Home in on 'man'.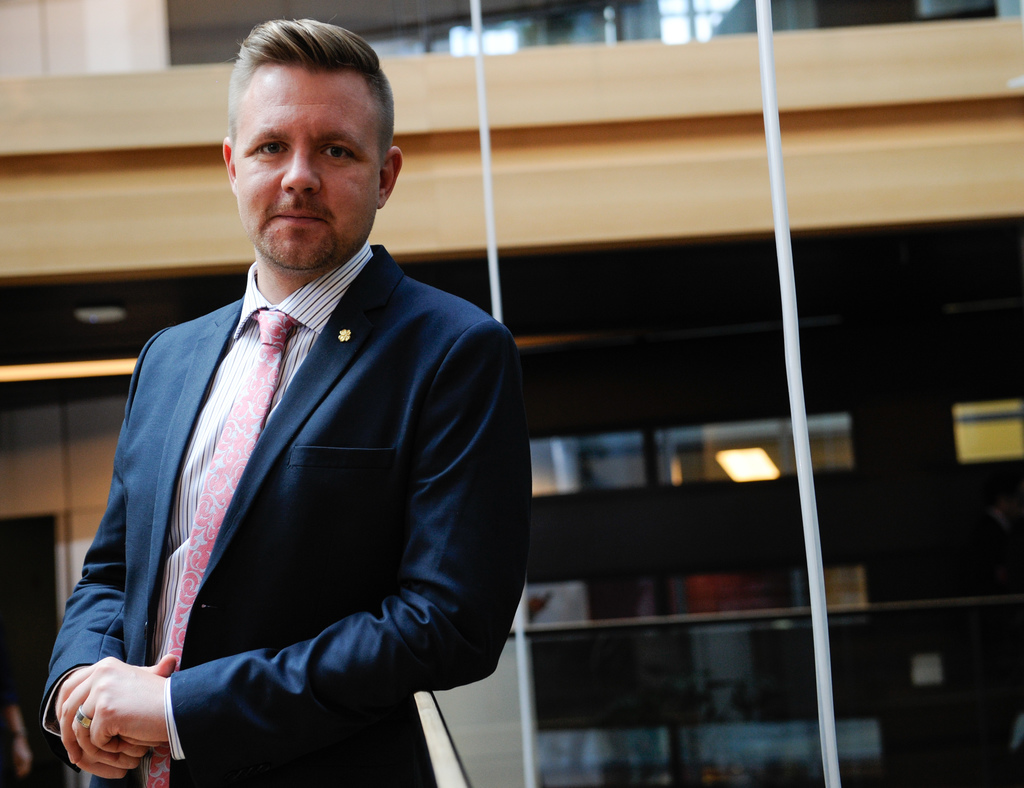
Homed in at 40 40 527 769.
